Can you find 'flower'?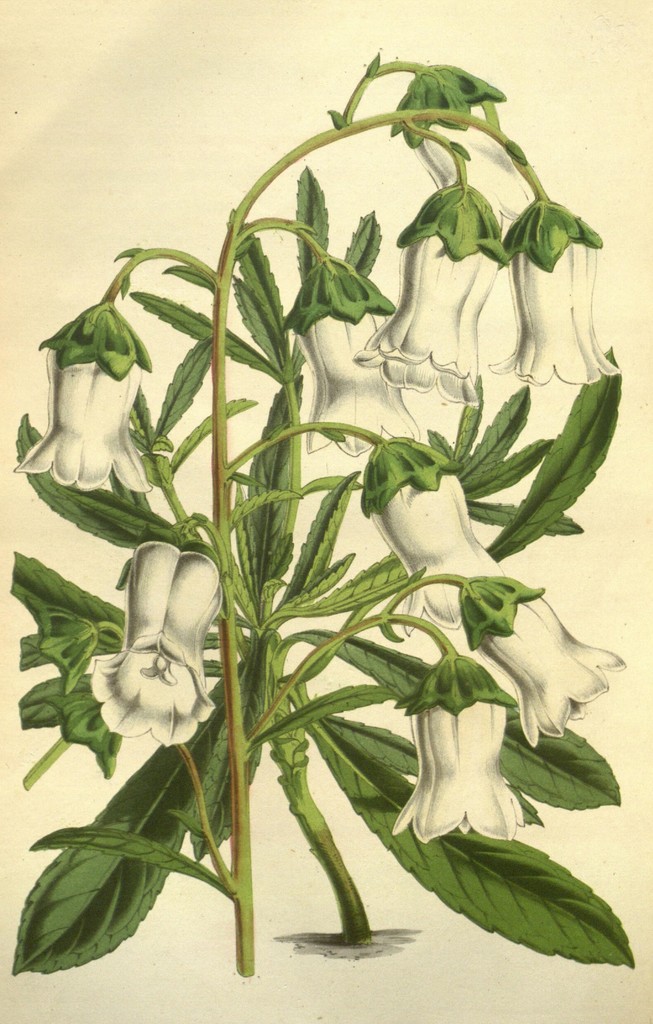
Yes, bounding box: region(9, 347, 154, 494).
